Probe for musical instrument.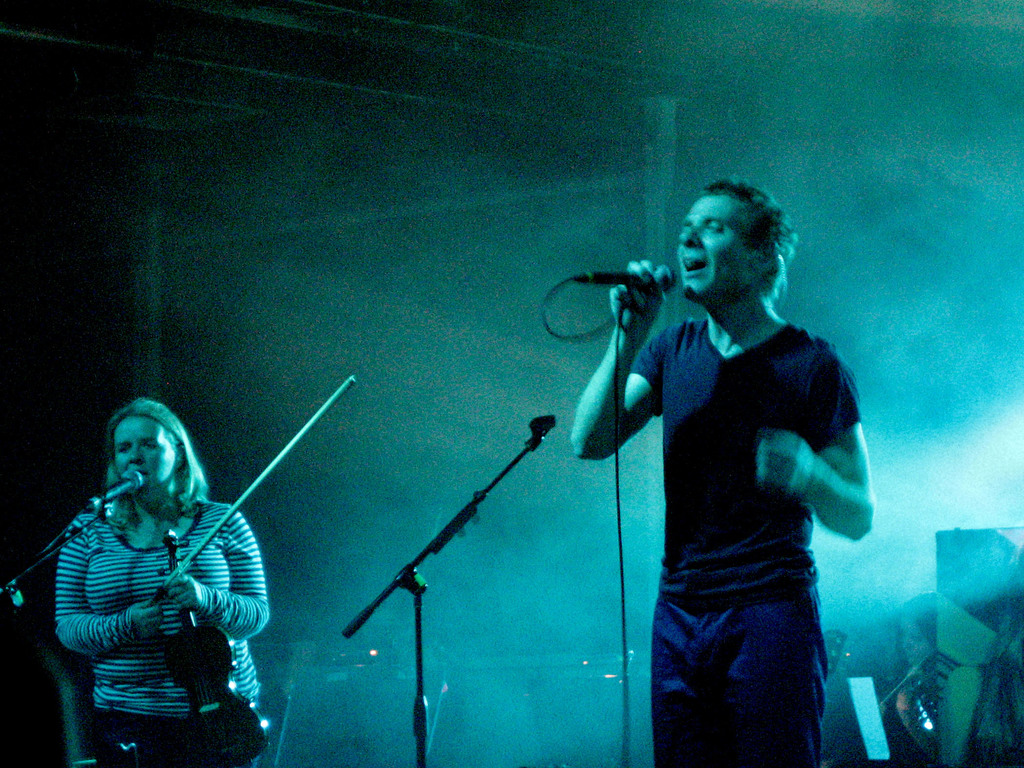
Probe result: [left=166, top=522, right=269, bottom=767].
